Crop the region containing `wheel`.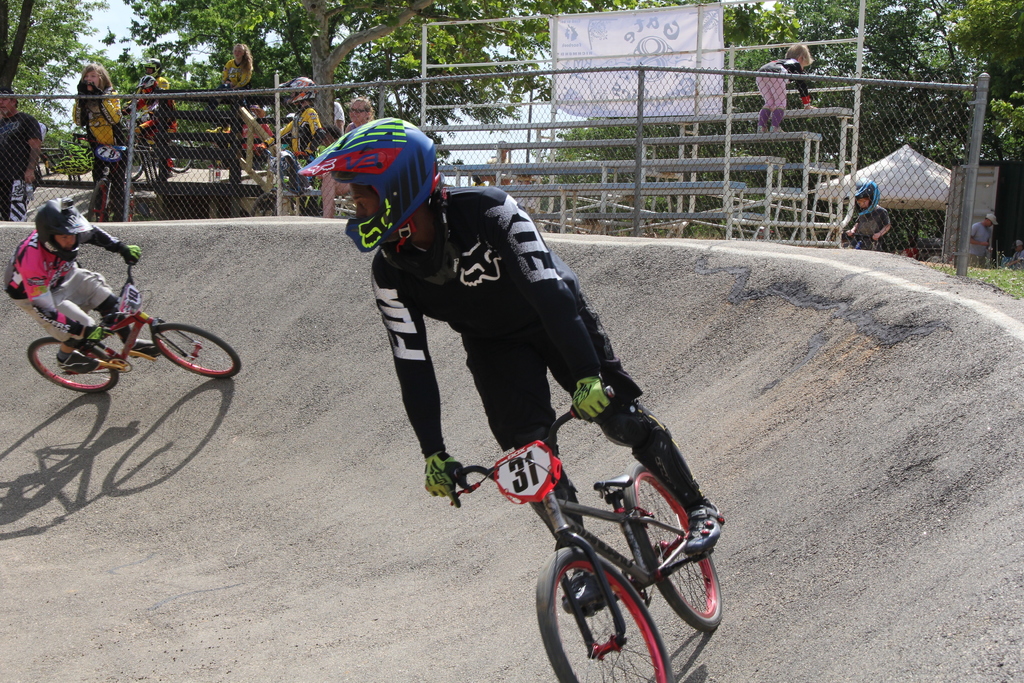
Crop region: {"left": 249, "top": 193, "right": 275, "bottom": 213}.
